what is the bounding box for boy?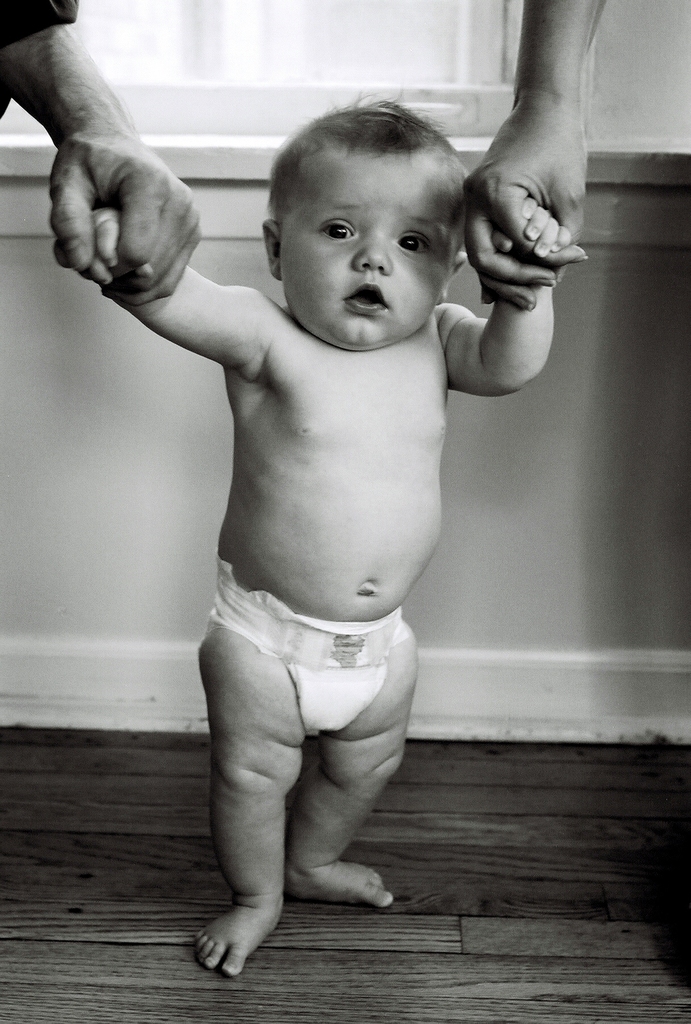
x1=56, y1=90, x2=580, y2=979.
